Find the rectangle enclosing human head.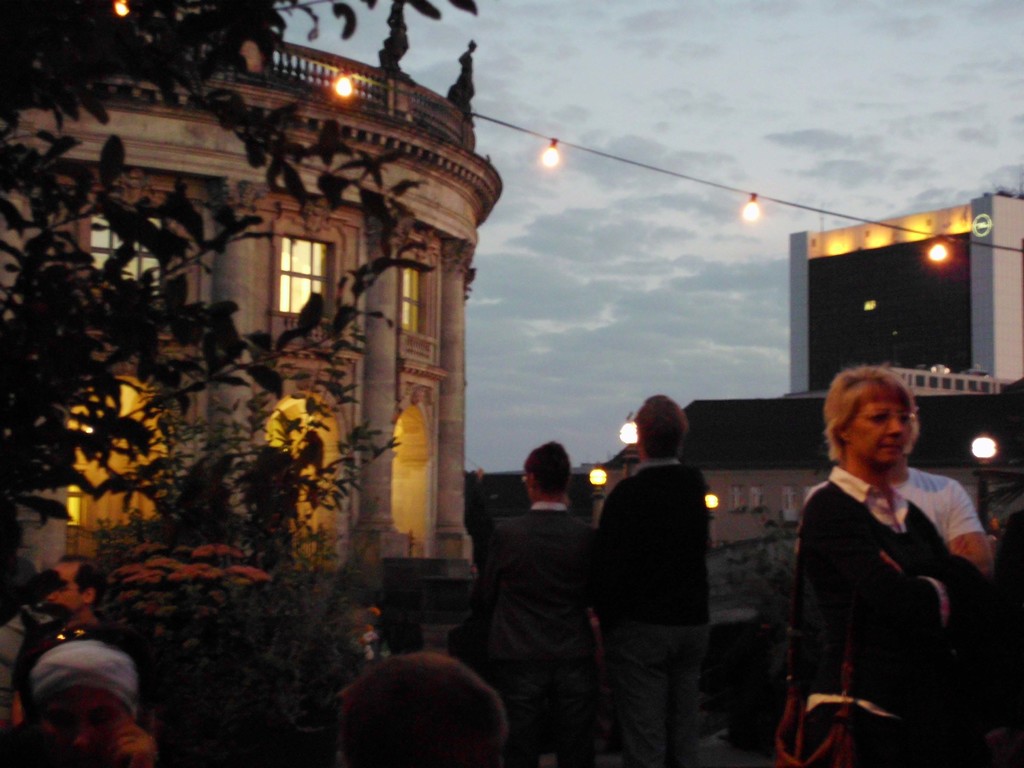
[824,360,917,472].
